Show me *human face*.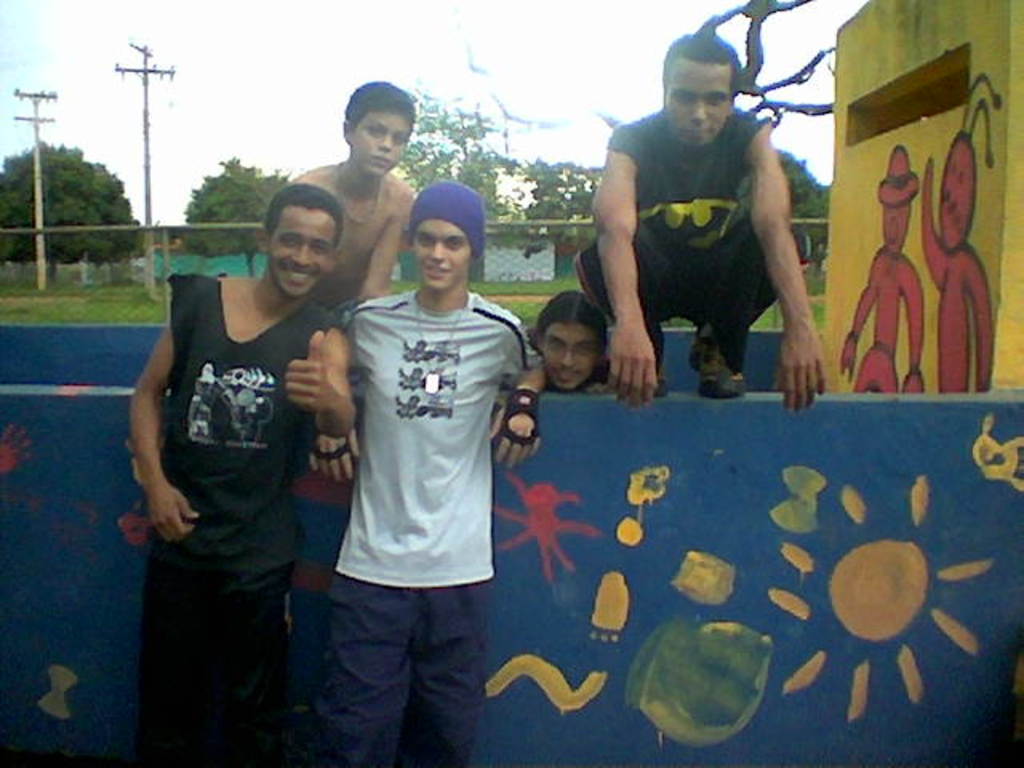
*human face* is here: left=878, top=202, right=909, bottom=253.
